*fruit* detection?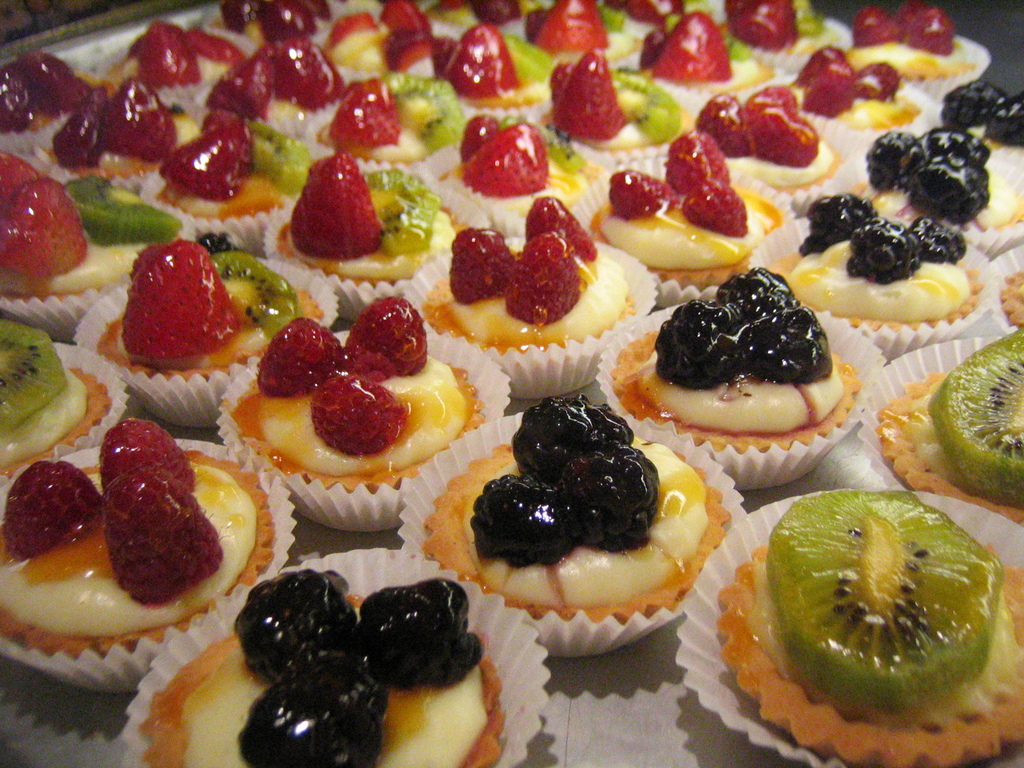
(x1=0, y1=150, x2=39, y2=202)
